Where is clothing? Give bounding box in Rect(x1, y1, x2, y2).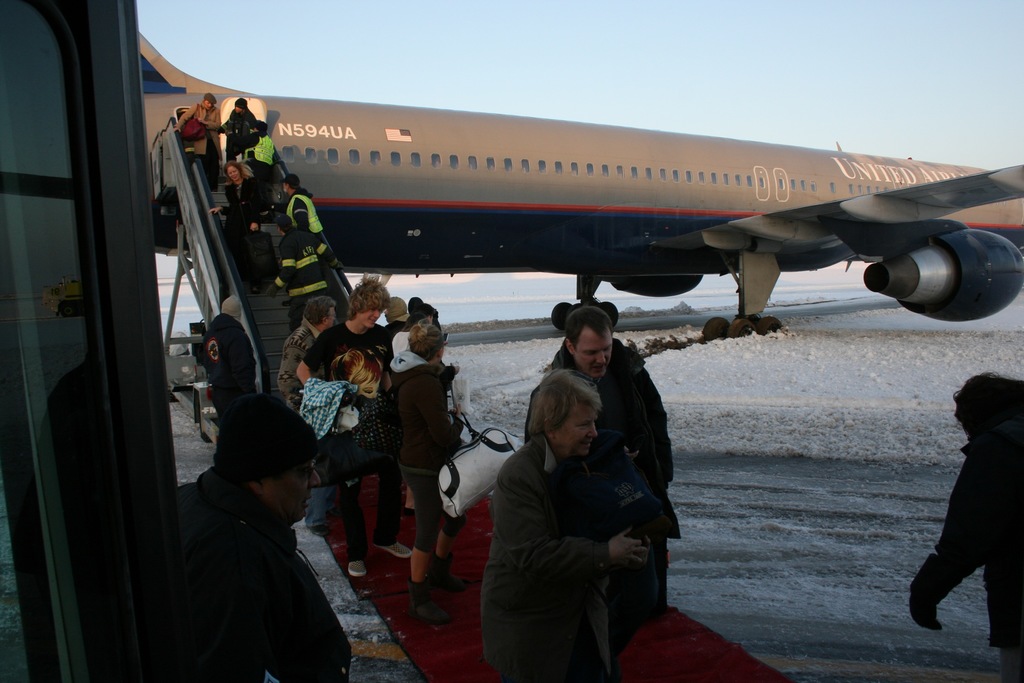
Rect(227, 128, 273, 196).
